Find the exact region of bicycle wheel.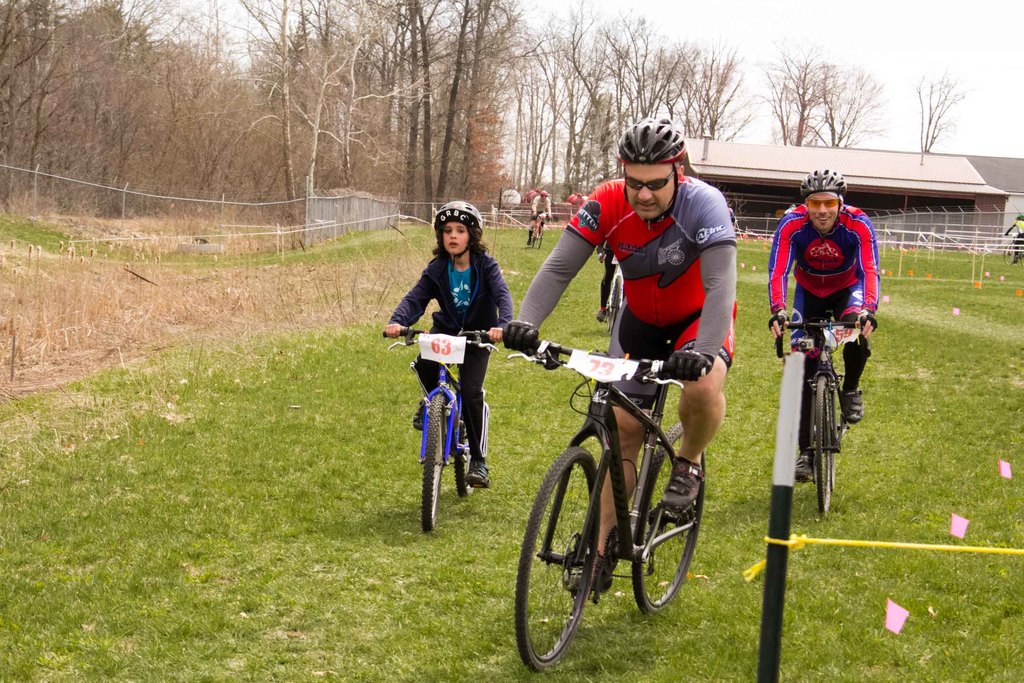
Exact region: <region>623, 419, 714, 616</region>.
